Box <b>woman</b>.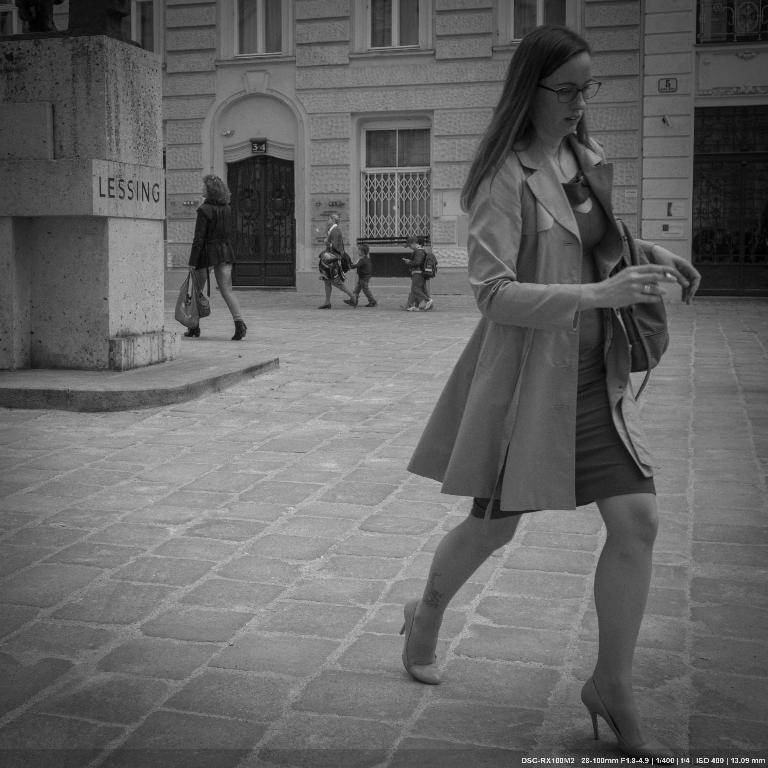
crop(319, 209, 359, 311).
